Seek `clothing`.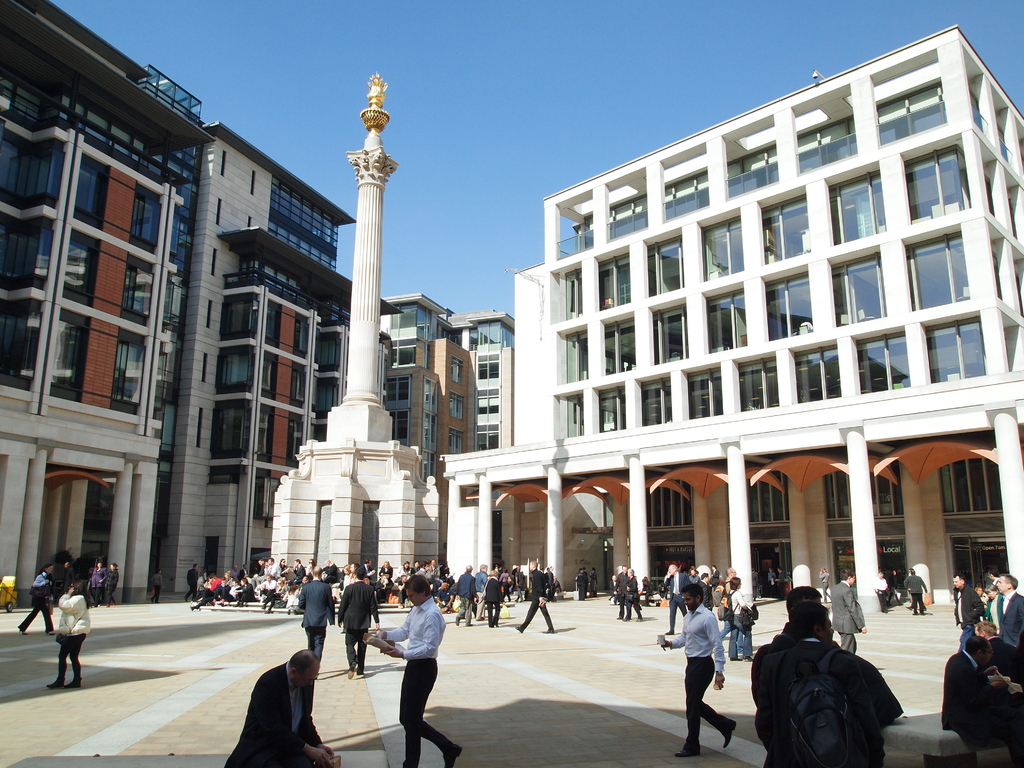
BBox(625, 574, 641, 616).
